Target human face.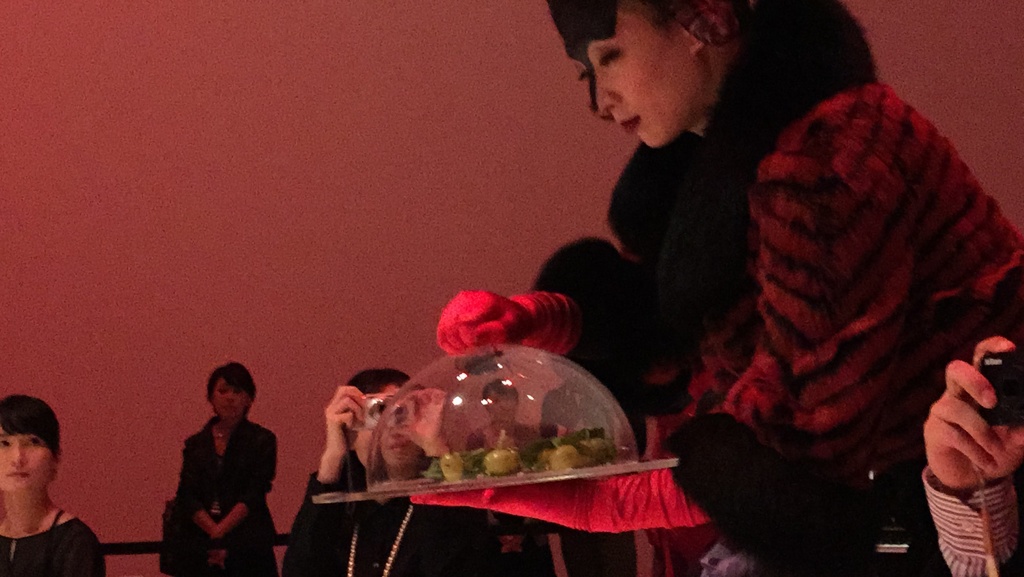
Target region: <region>211, 375, 245, 425</region>.
